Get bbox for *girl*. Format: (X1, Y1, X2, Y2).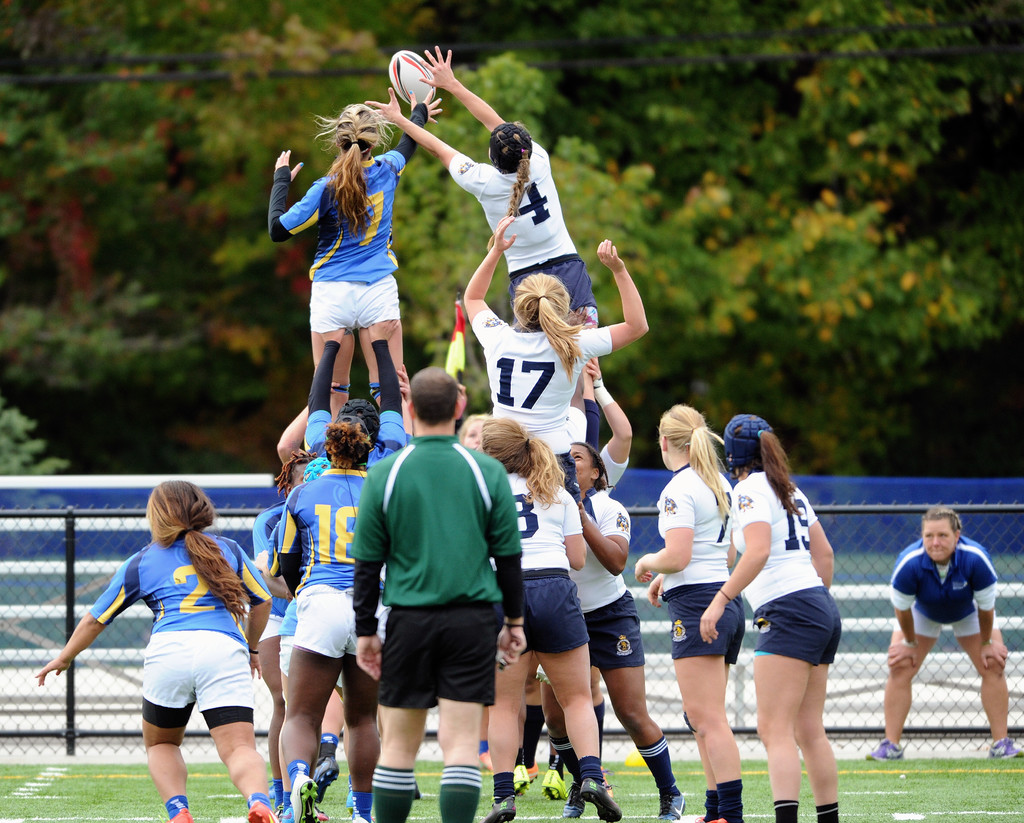
(637, 406, 744, 822).
